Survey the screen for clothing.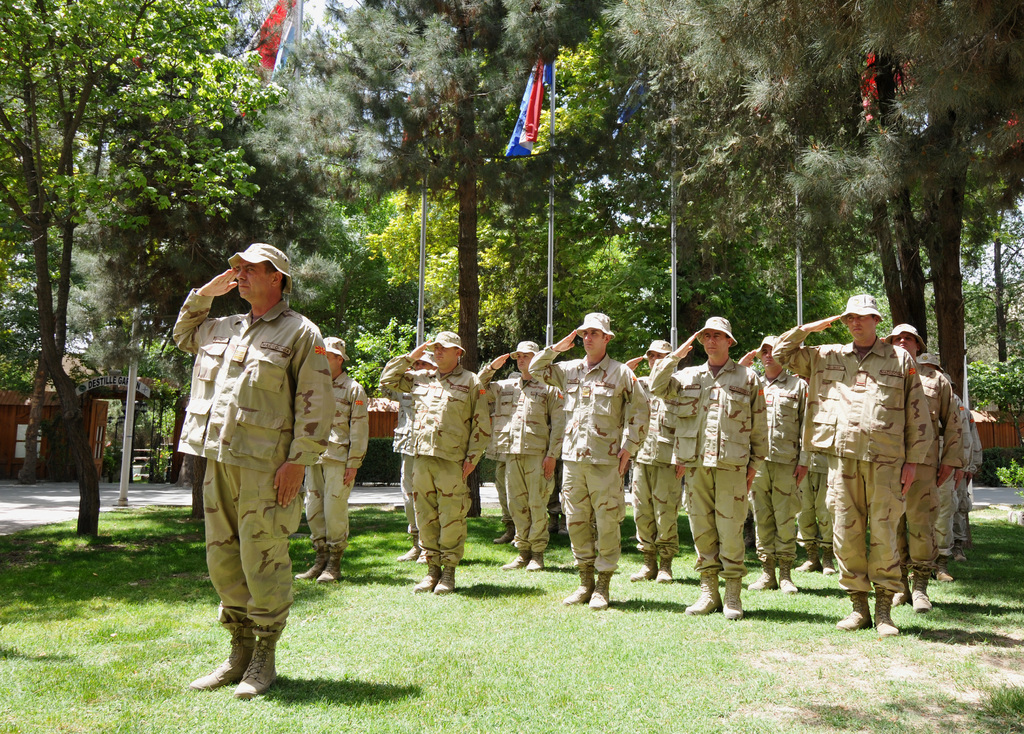
Survey found: <region>622, 359, 691, 571</region>.
